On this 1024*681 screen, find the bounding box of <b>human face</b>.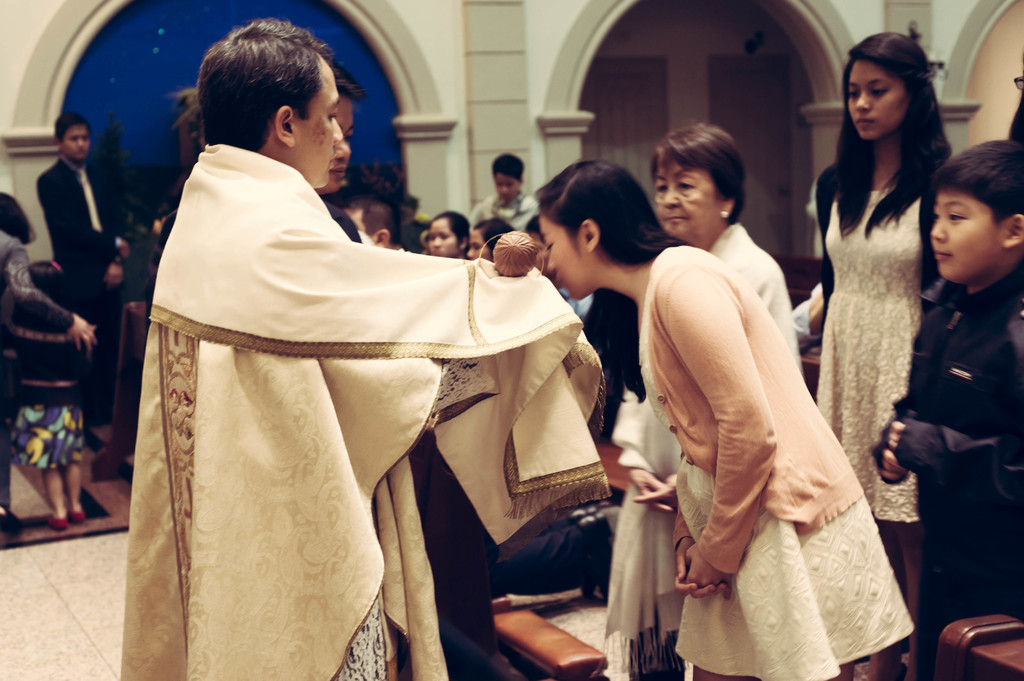
Bounding box: region(498, 164, 522, 202).
